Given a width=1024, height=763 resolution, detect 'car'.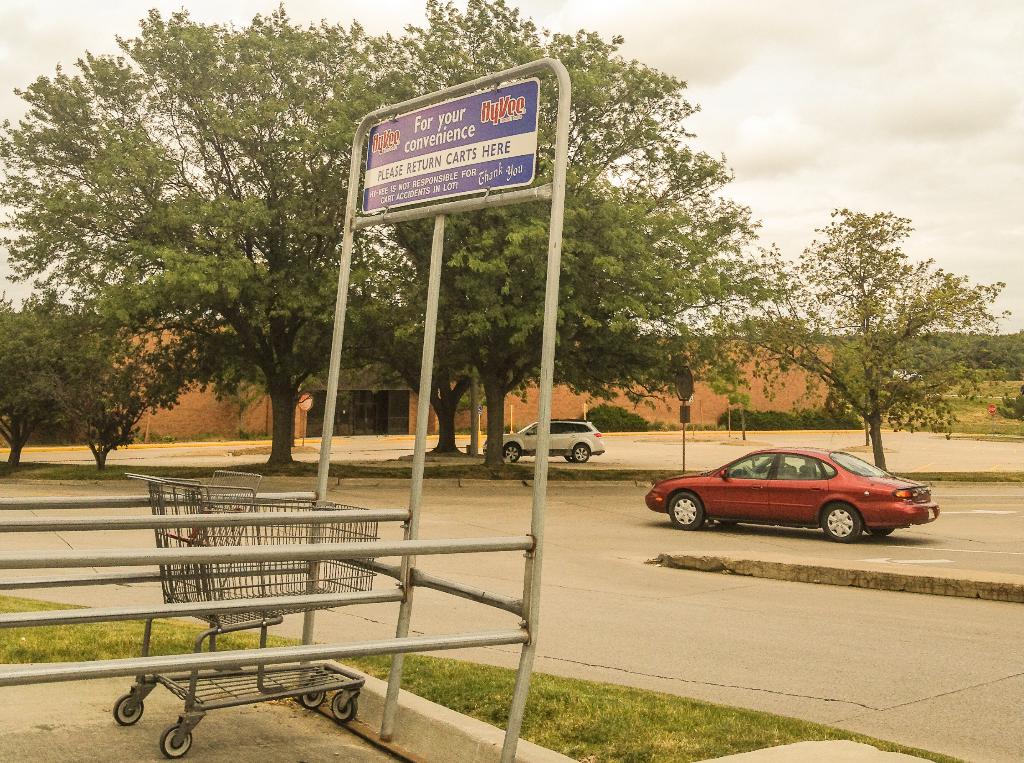
479 417 605 463.
